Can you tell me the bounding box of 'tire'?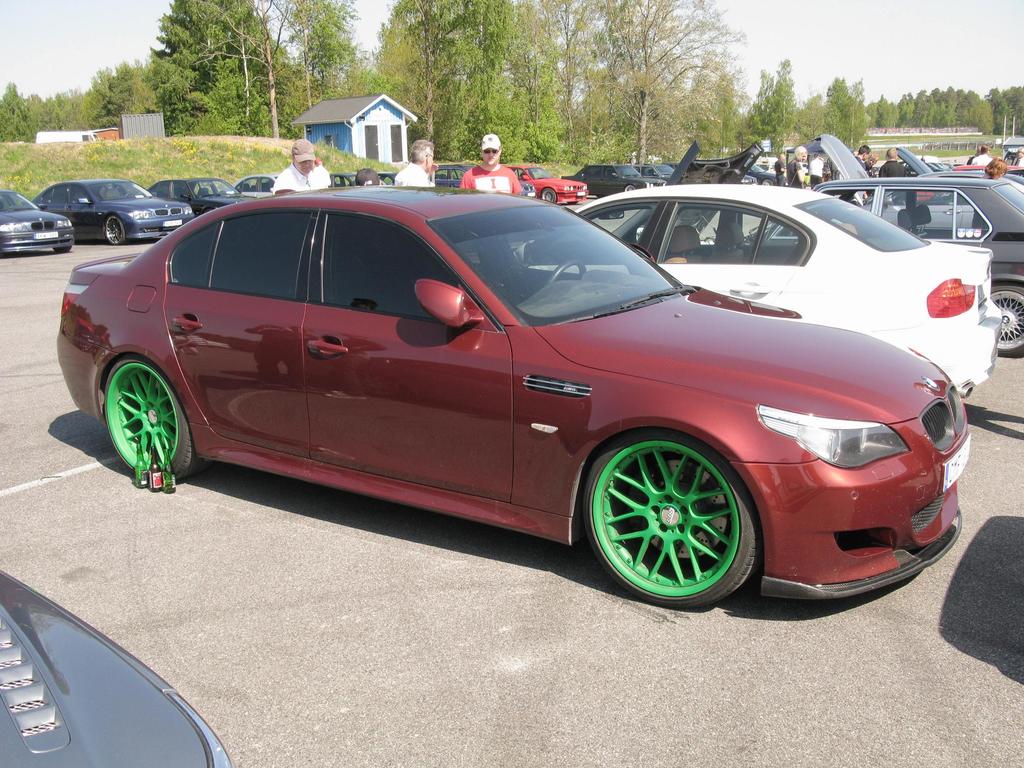
[988, 285, 1023, 358].
